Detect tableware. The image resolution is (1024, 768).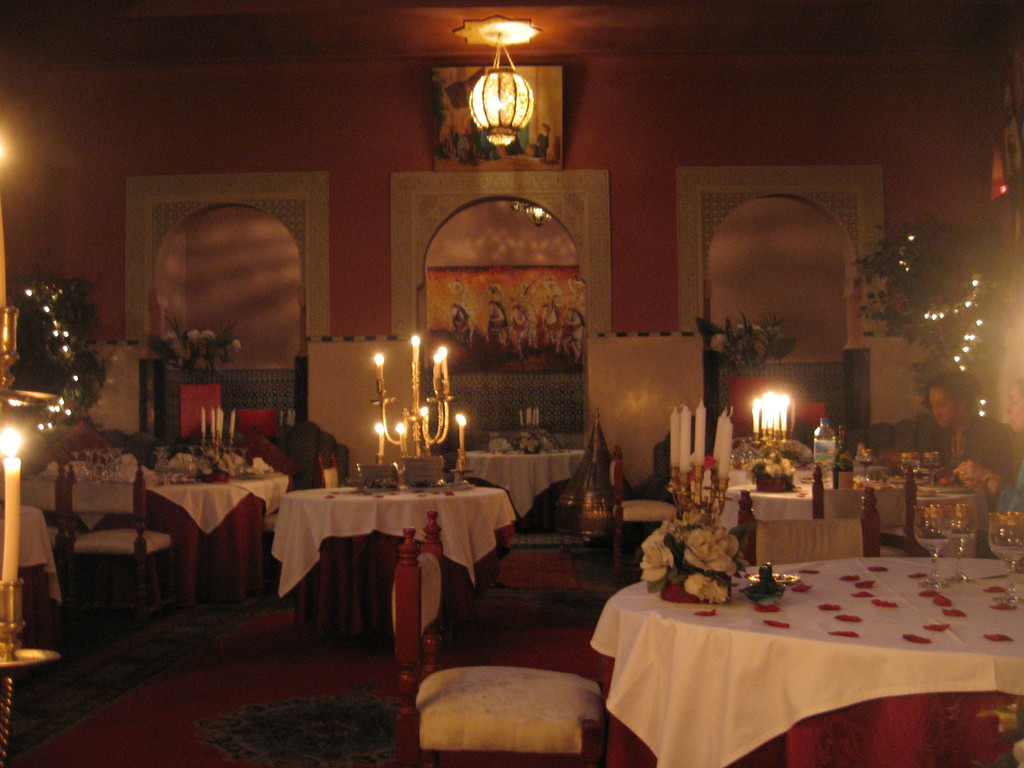
locate(321, 466, 337, 492).
